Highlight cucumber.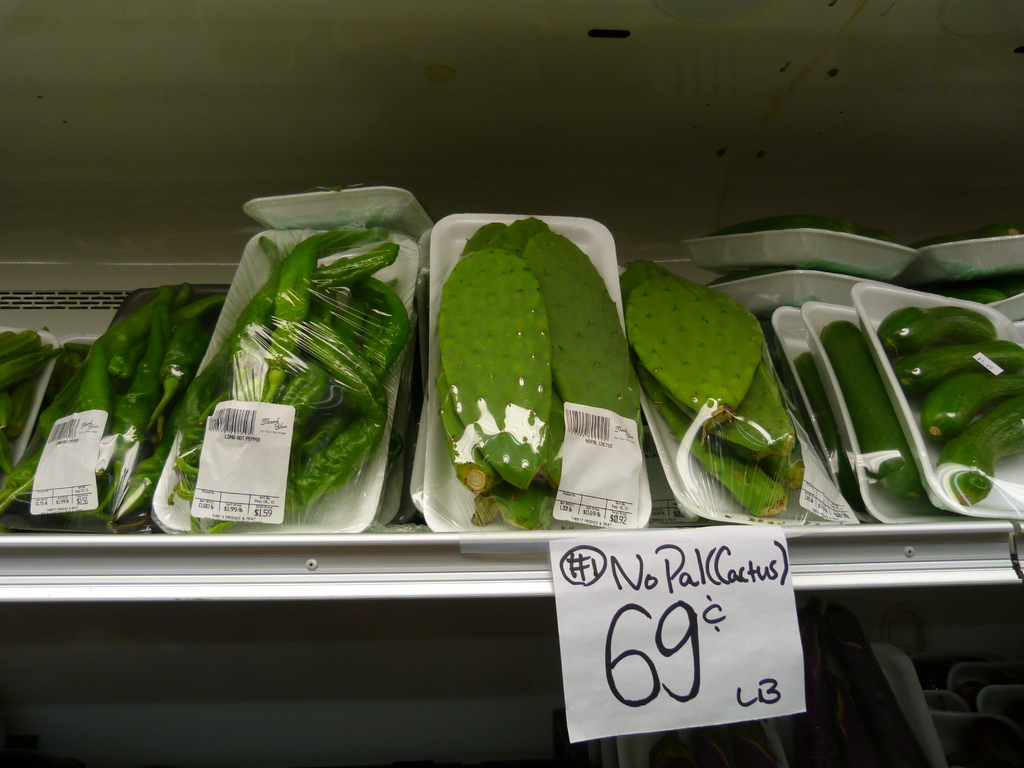
Highlighted region: 936/286/1007/303.
